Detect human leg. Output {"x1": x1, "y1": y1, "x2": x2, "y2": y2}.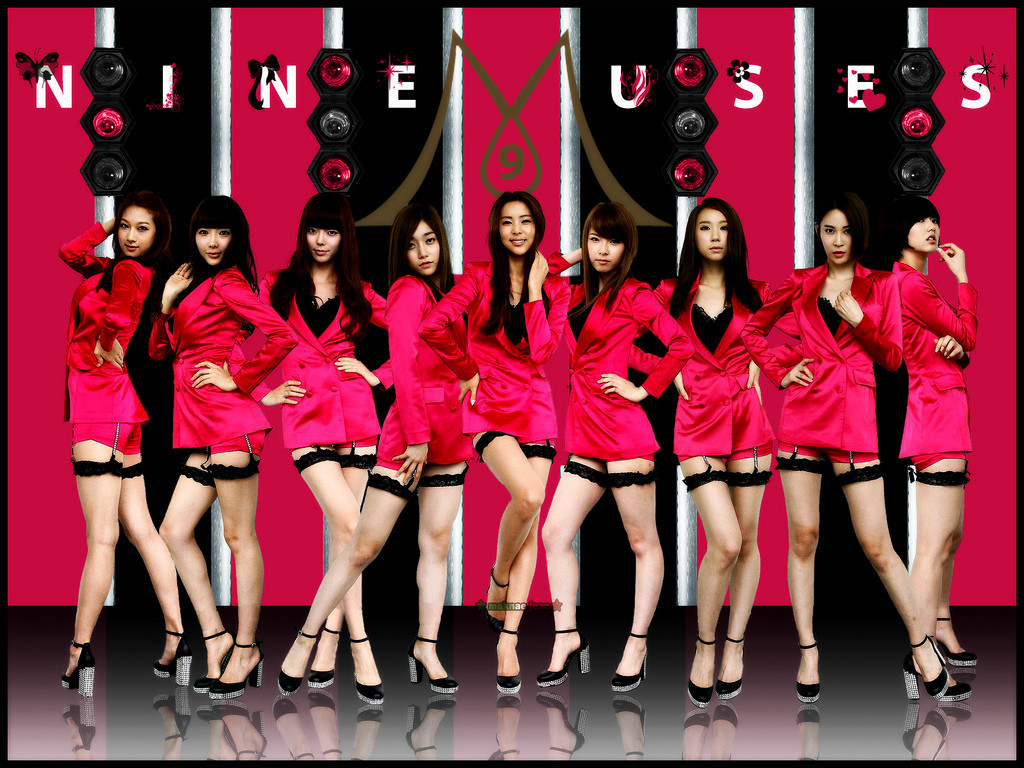
{"x1": 212, "y1": 449, "x2": 247, "y2": 703}.
